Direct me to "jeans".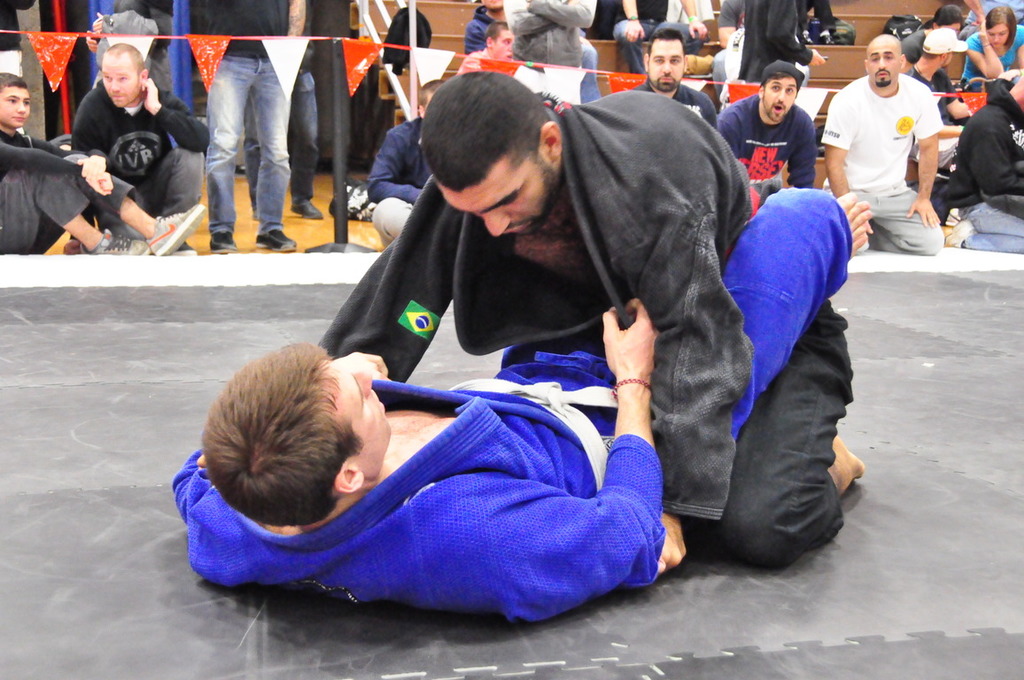
Direction: rect(203, 49, 305, 248).
